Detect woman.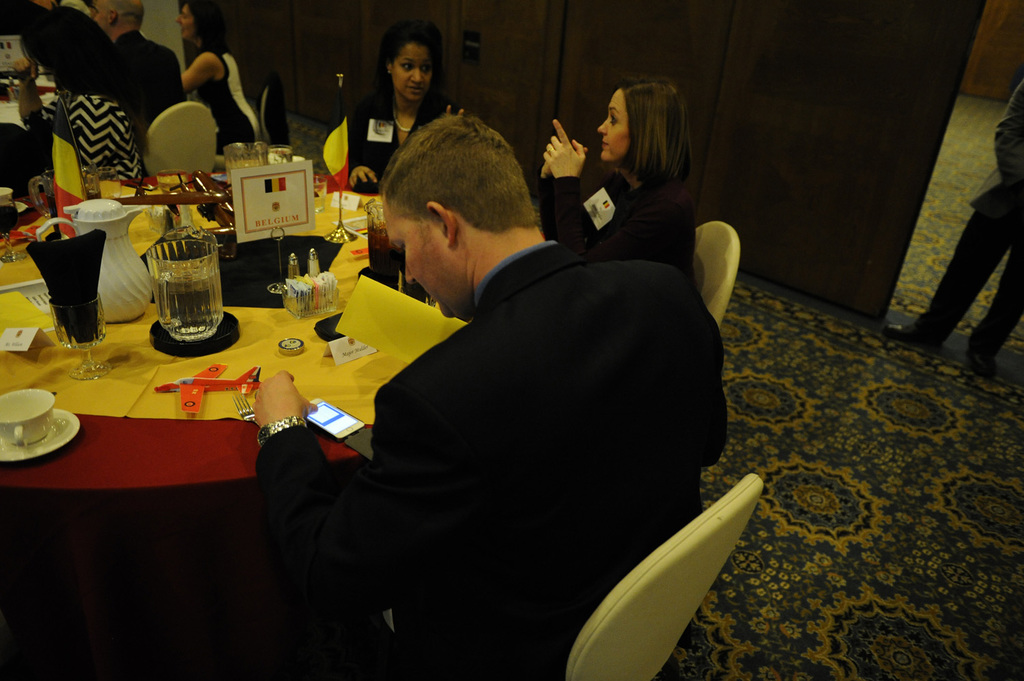
Detected at {"x1": 175, "y1": 0, "x2": 264, "y2": 159}.
